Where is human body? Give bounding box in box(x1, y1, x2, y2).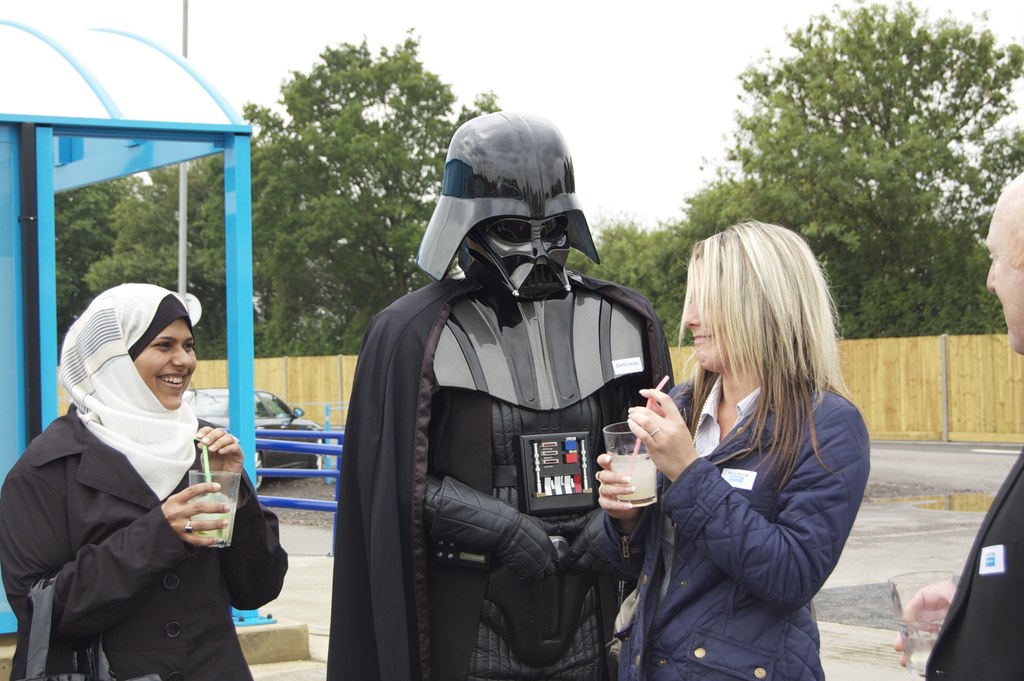
box(0, 393, 289, 680).
